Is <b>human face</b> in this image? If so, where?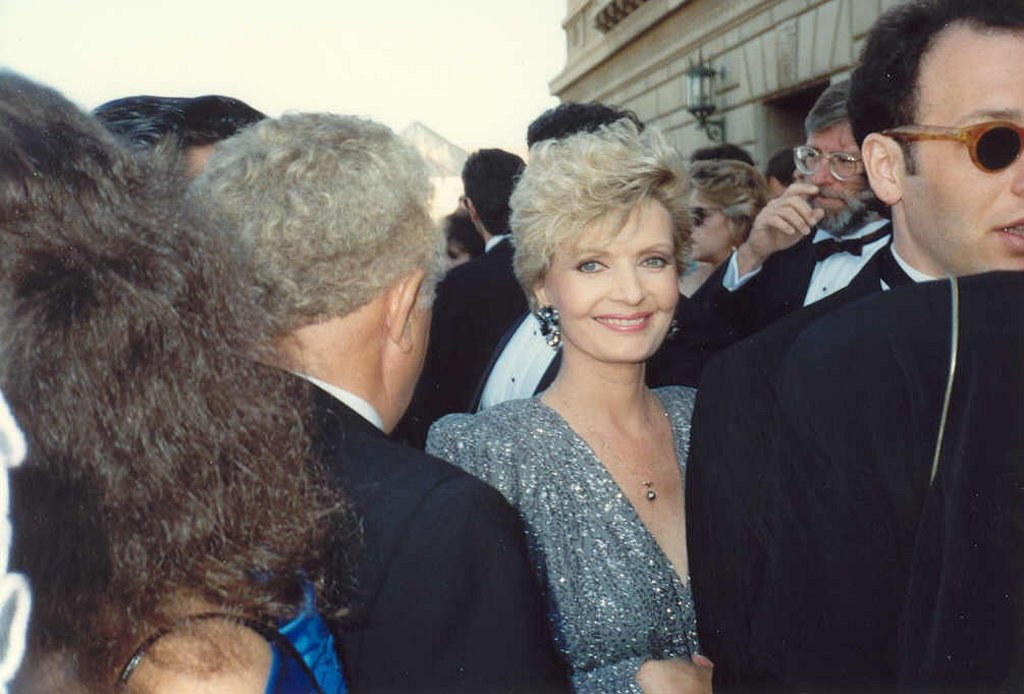
Yes, at select_region(379, 267, 430, 430).
